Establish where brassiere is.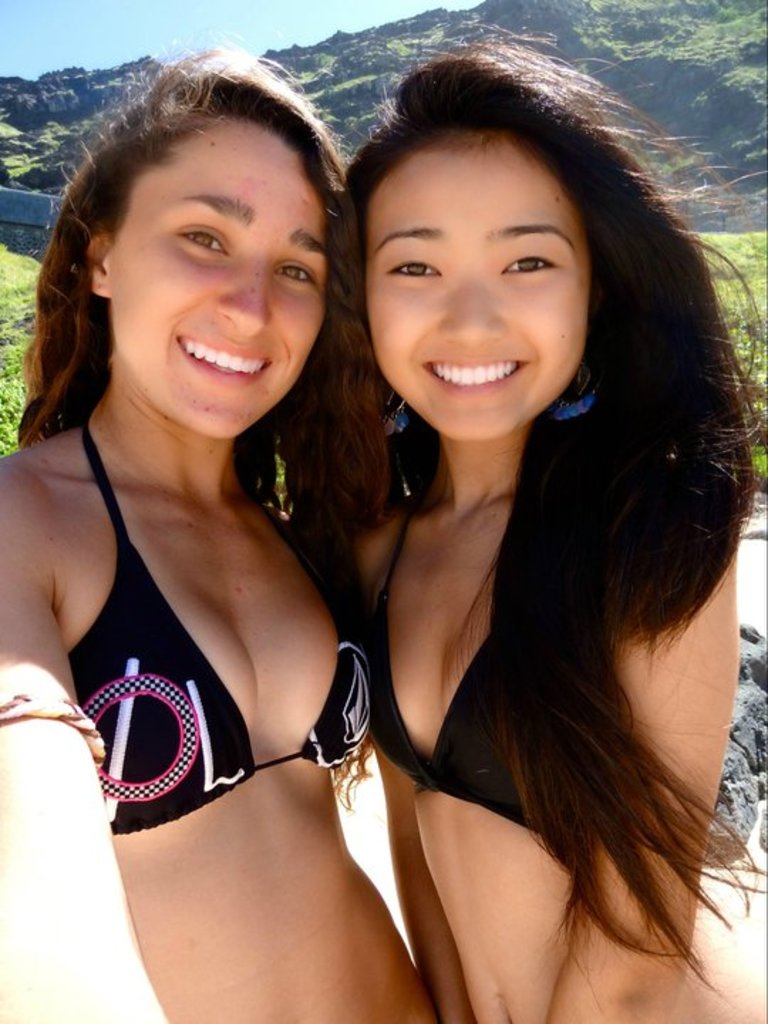
Established at box(63, 410, 385, 835).
